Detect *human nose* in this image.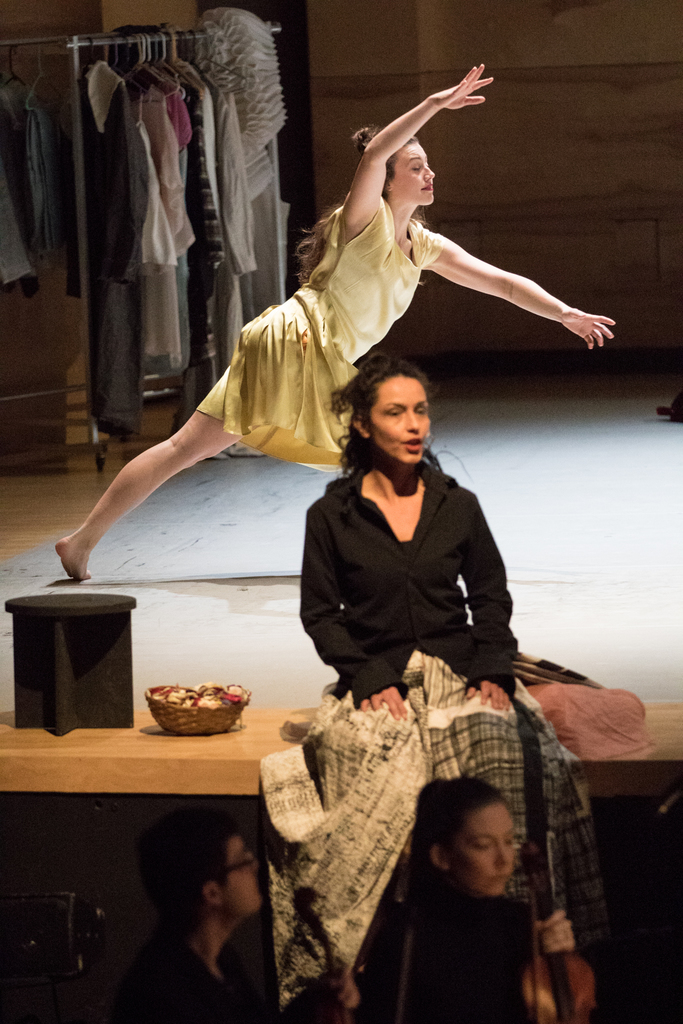
Detection: 493, 844, 513, 868.
